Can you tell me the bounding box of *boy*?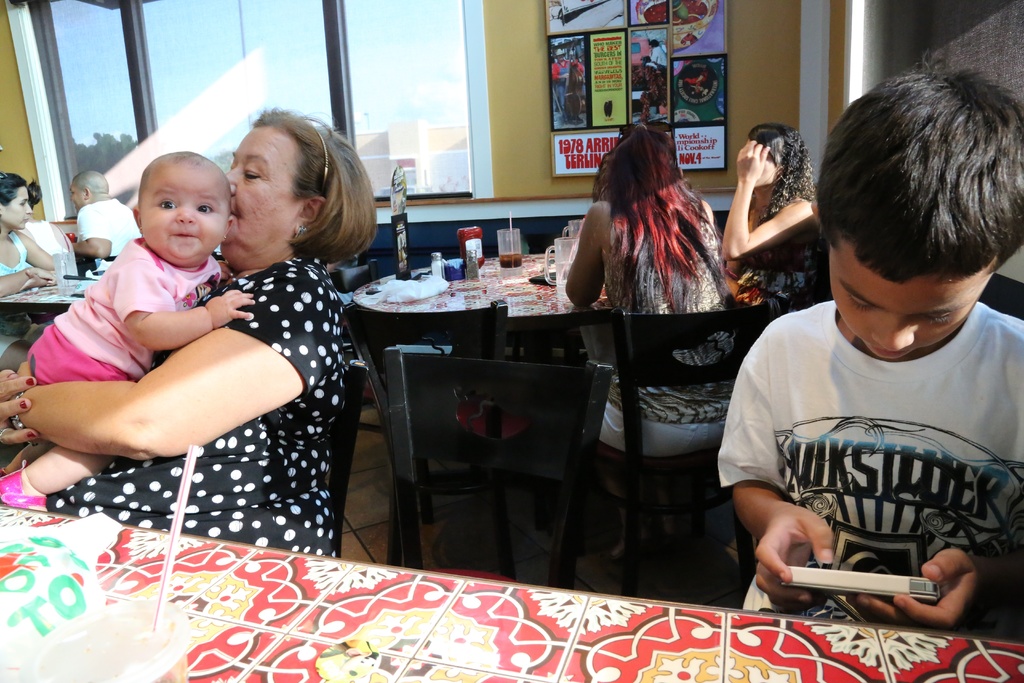
rect(717, 71, 1023, 623).
